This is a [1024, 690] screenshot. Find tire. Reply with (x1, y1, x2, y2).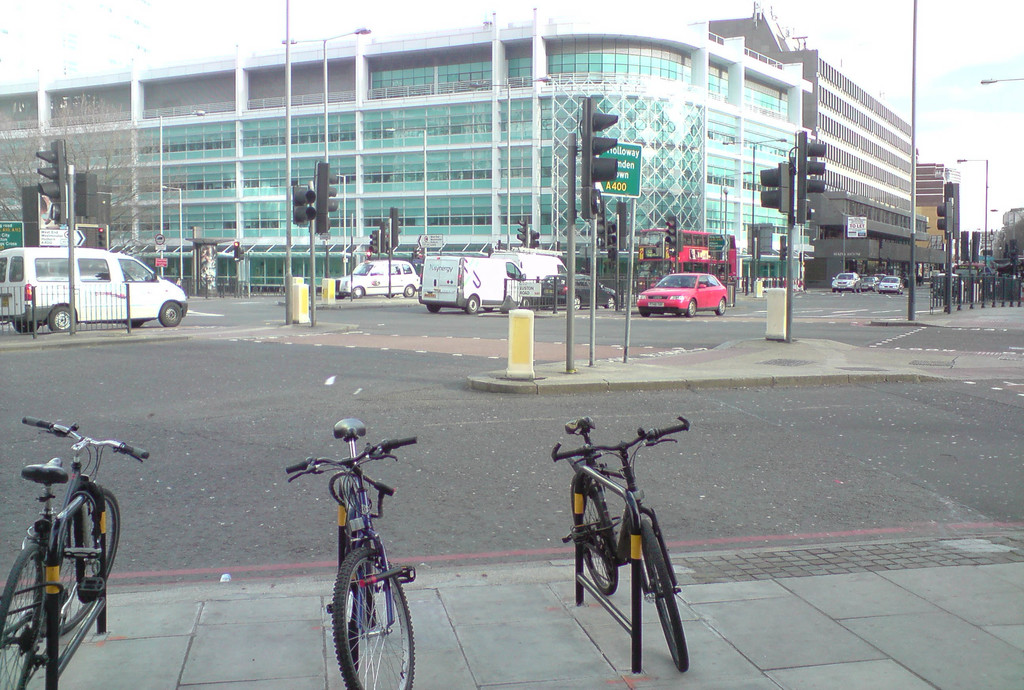
(353, 286, 365, 298).
